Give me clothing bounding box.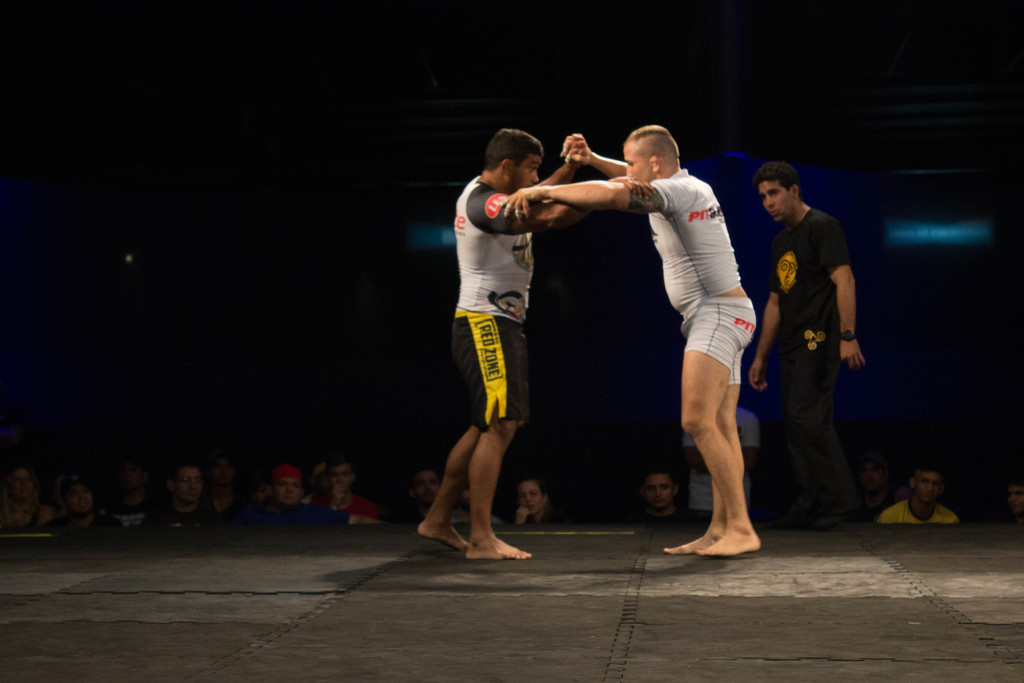
754, 201, 852, 509.
